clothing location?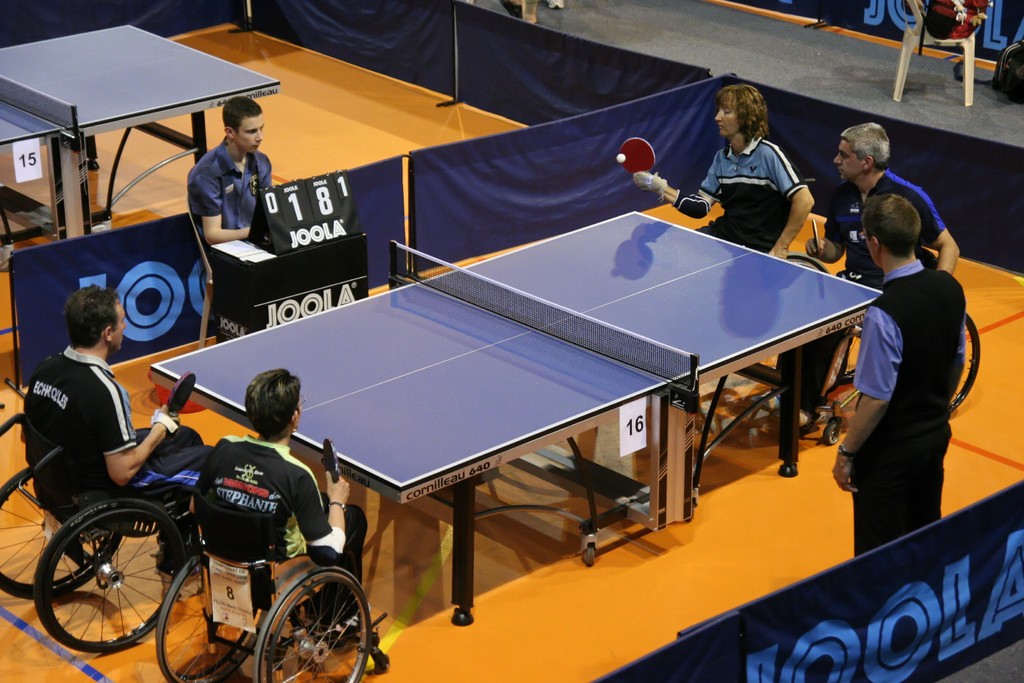
[23, 349, 207, 494]
